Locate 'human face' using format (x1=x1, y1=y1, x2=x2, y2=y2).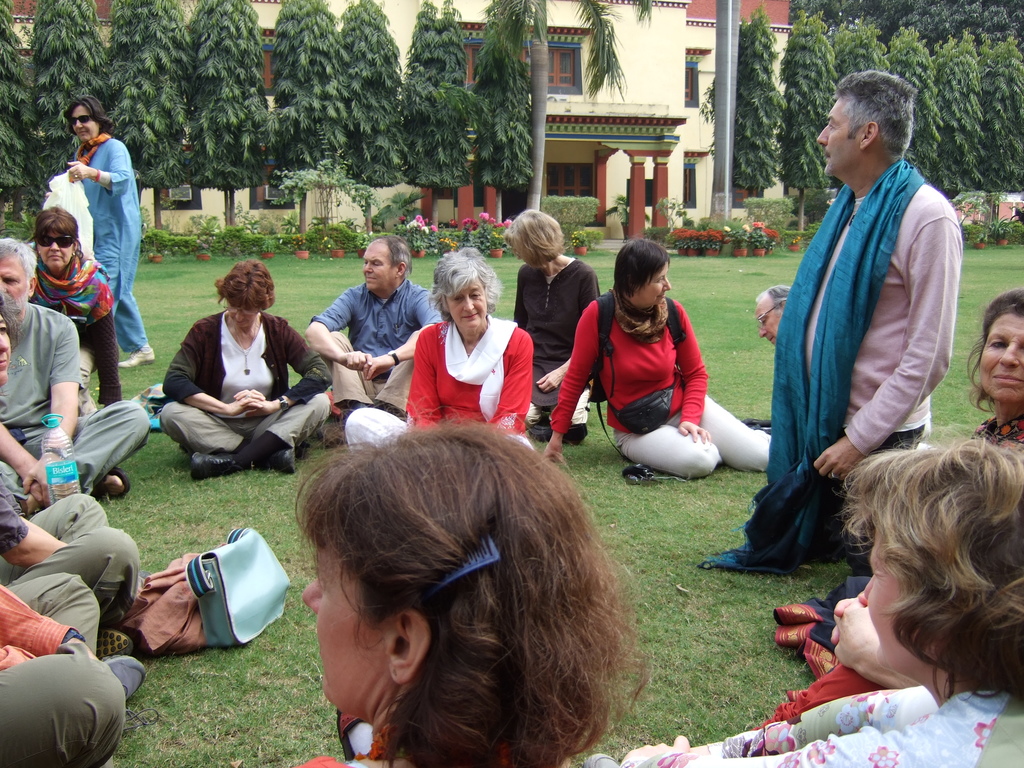
(x1=362, y1=241, x2=395, y2=296).
